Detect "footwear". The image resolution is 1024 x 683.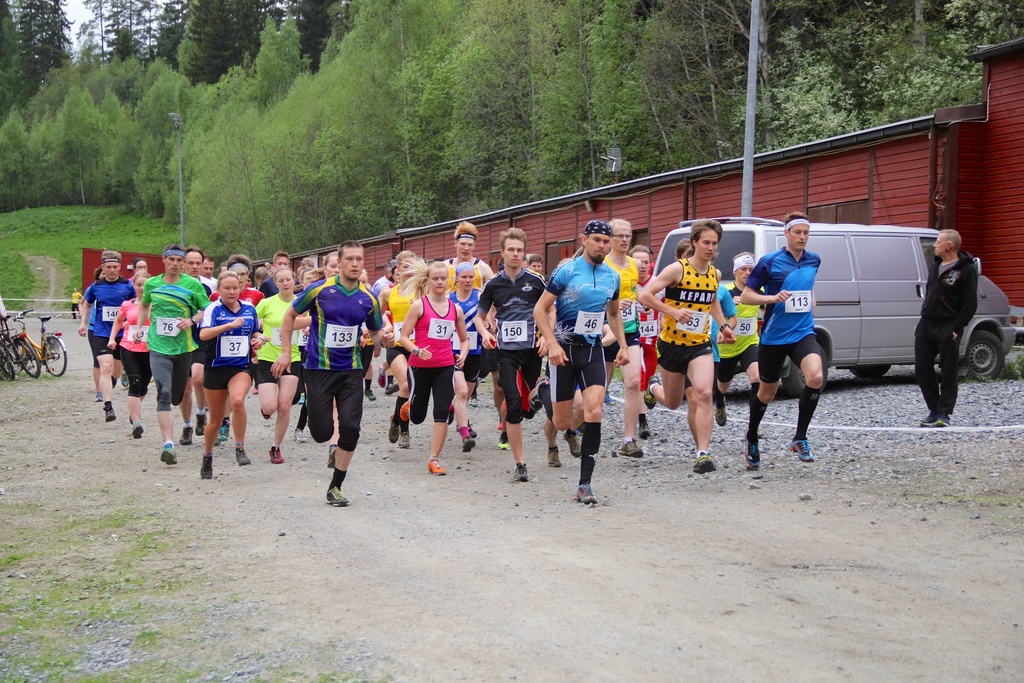
box=[324, 443, 339, 468].
